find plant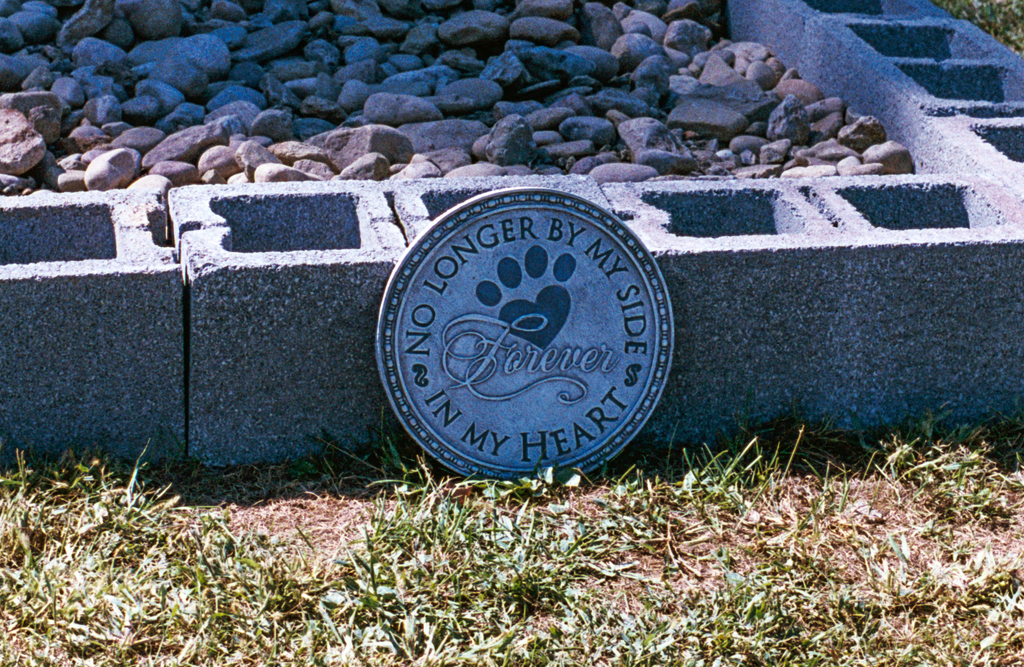
890/0/1023/63
